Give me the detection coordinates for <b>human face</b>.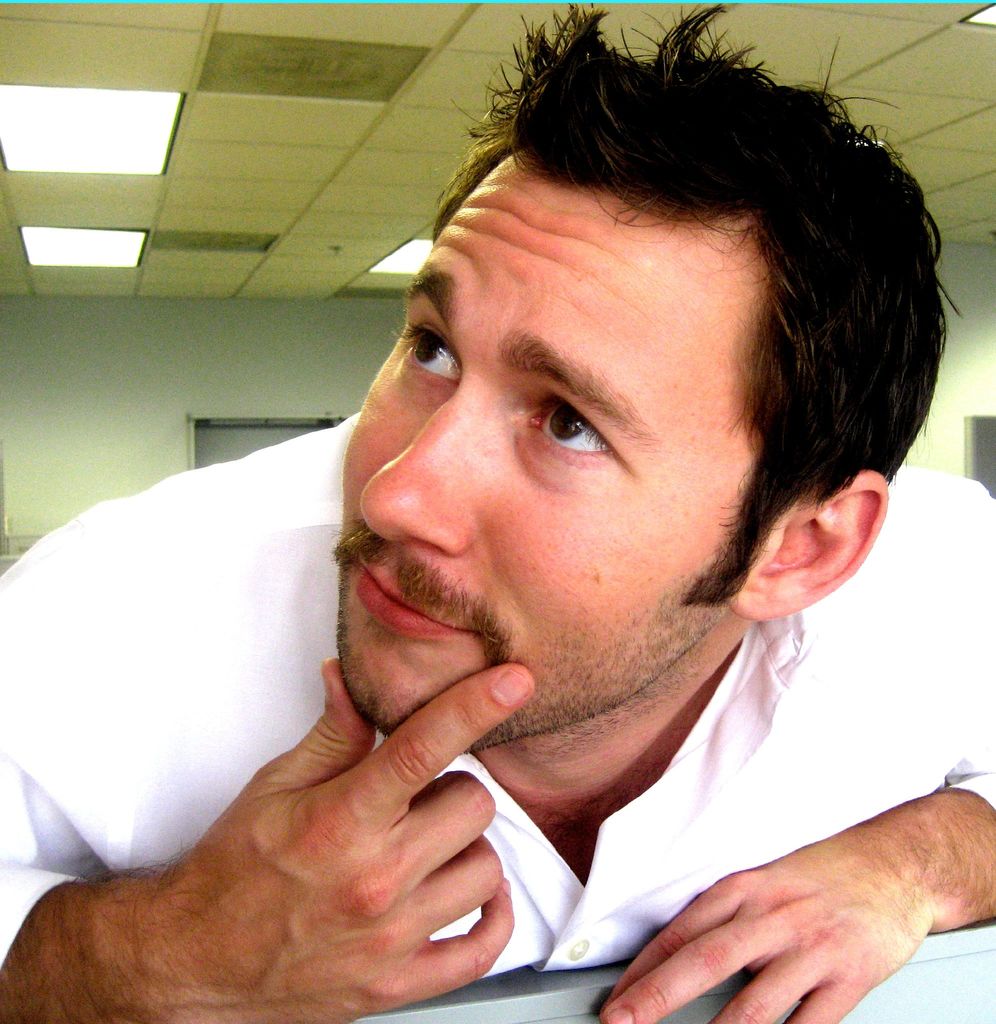
(x1=338, y1=141, x2=749, y2=734).
